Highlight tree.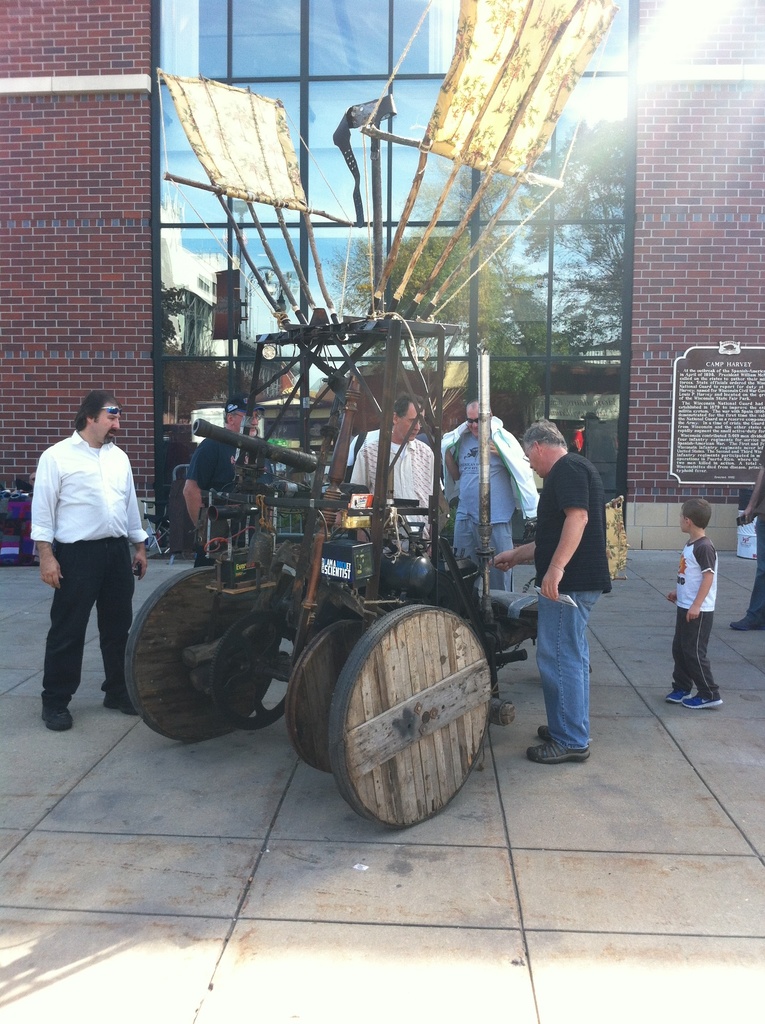
Highlighted region: [x1=508, y1=113, x2=626, y2=360].
